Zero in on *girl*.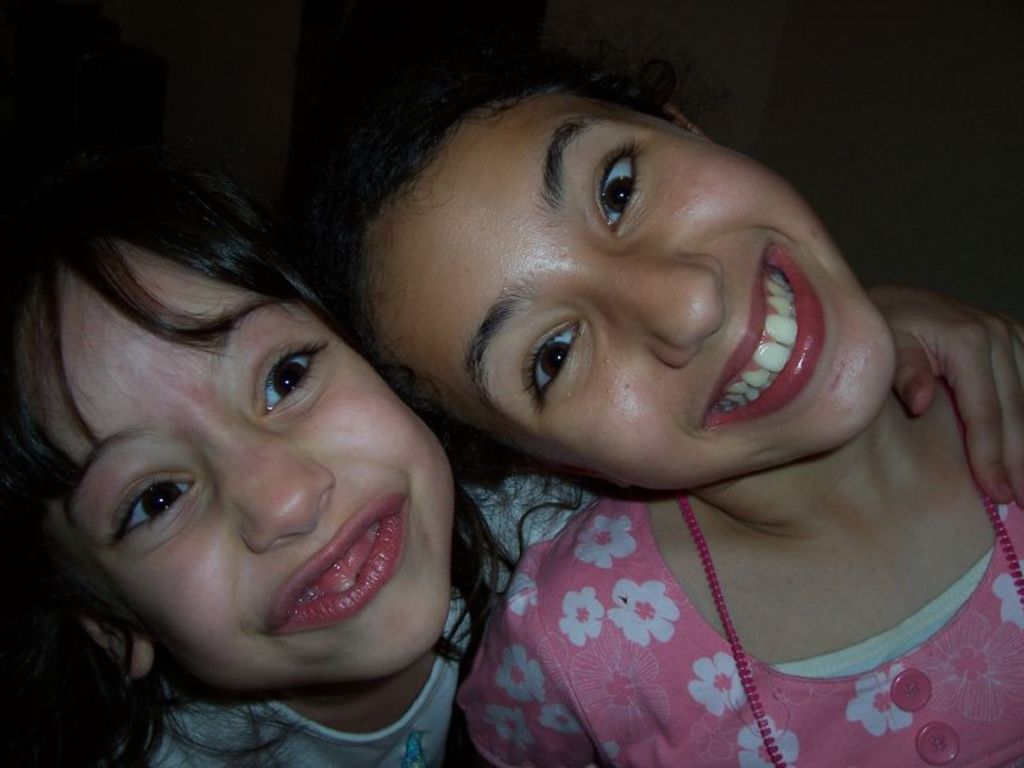
Zeroed in: bbox(0, 150, 1023, 767).
